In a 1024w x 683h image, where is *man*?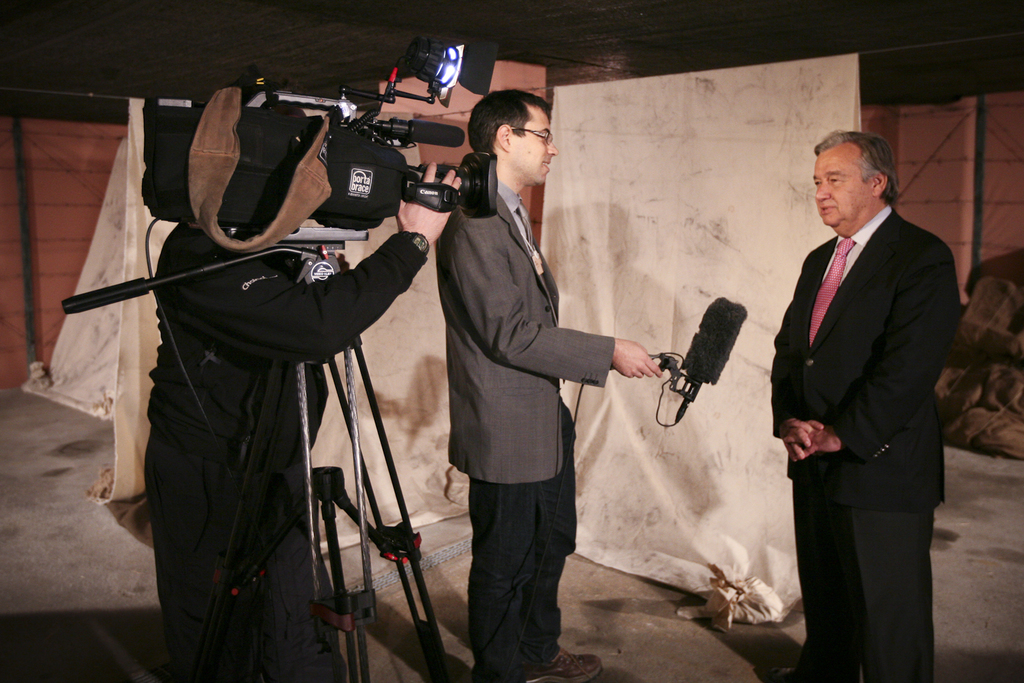
758 100 971 672.
